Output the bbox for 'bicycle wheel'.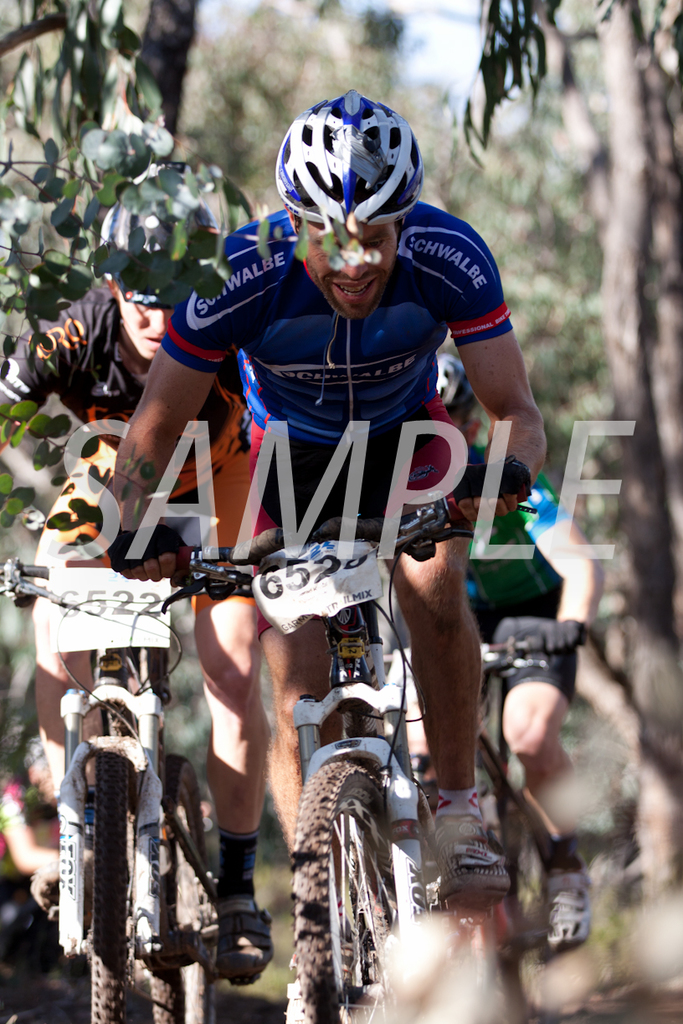
<box>130,757,220,1023</box>.
